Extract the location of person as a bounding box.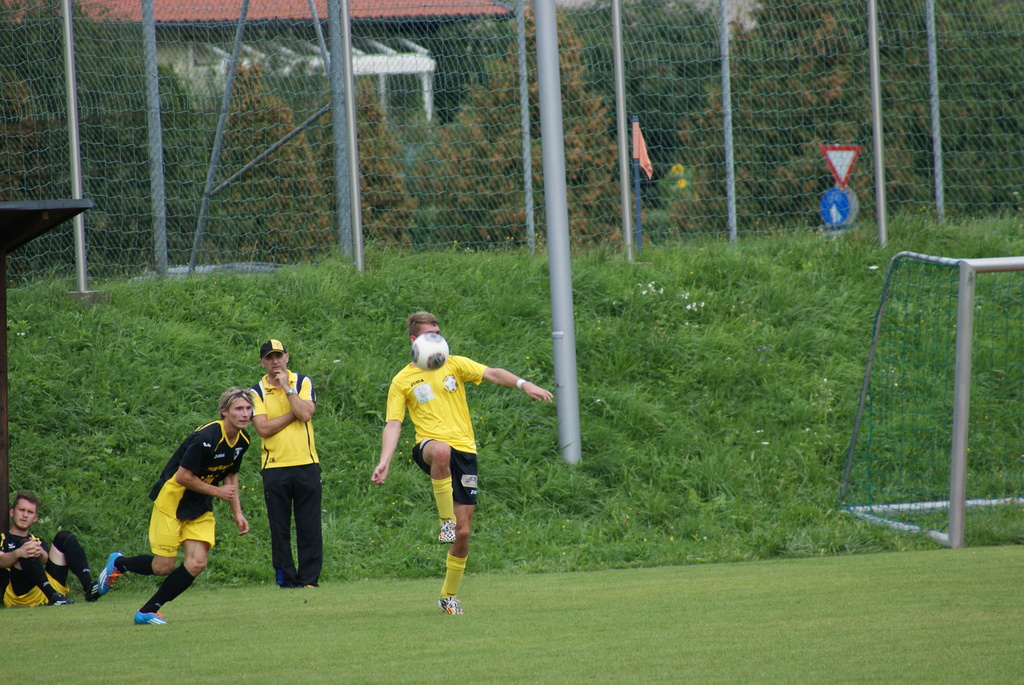
Rect(366, 310, 558, 619).
